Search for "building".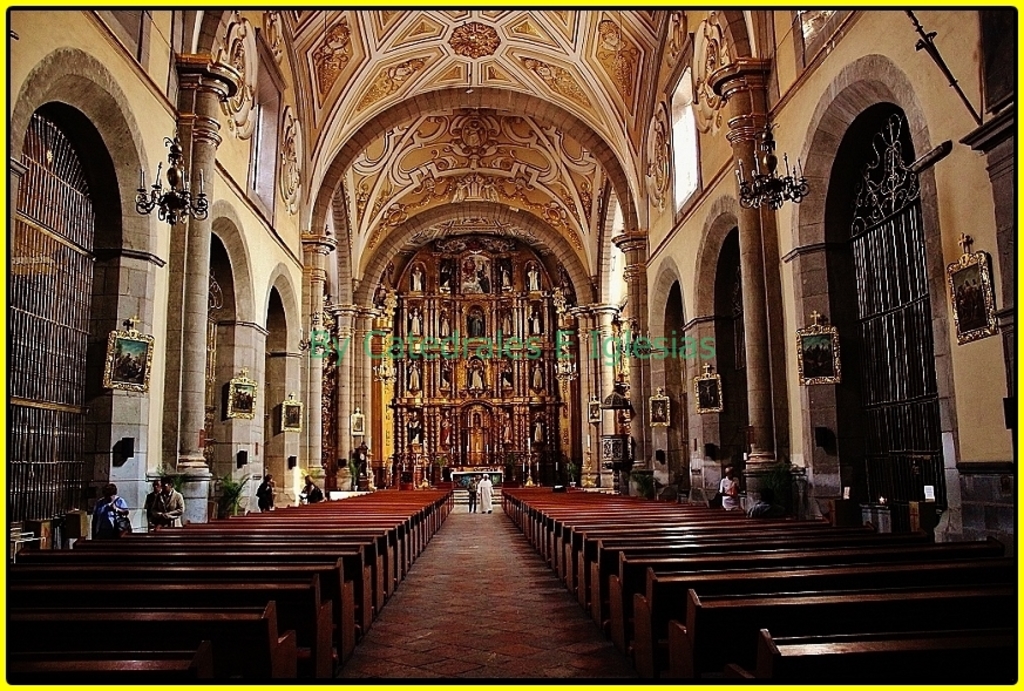
Found at Rect(8, 8, 1018, 682).
